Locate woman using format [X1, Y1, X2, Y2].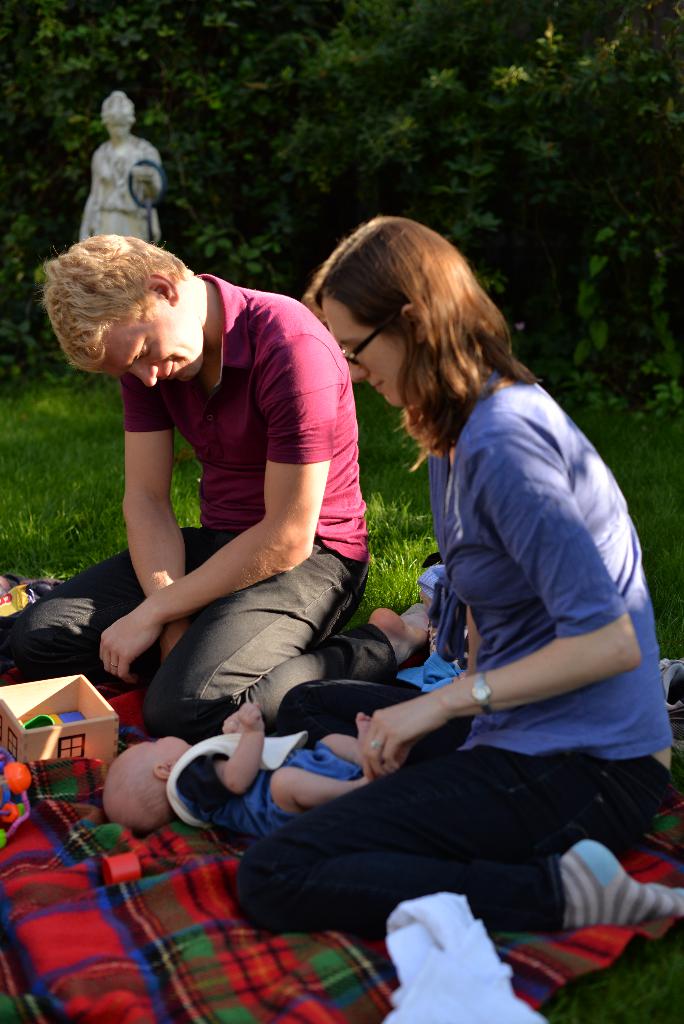
[234, 212, 683, 932].
